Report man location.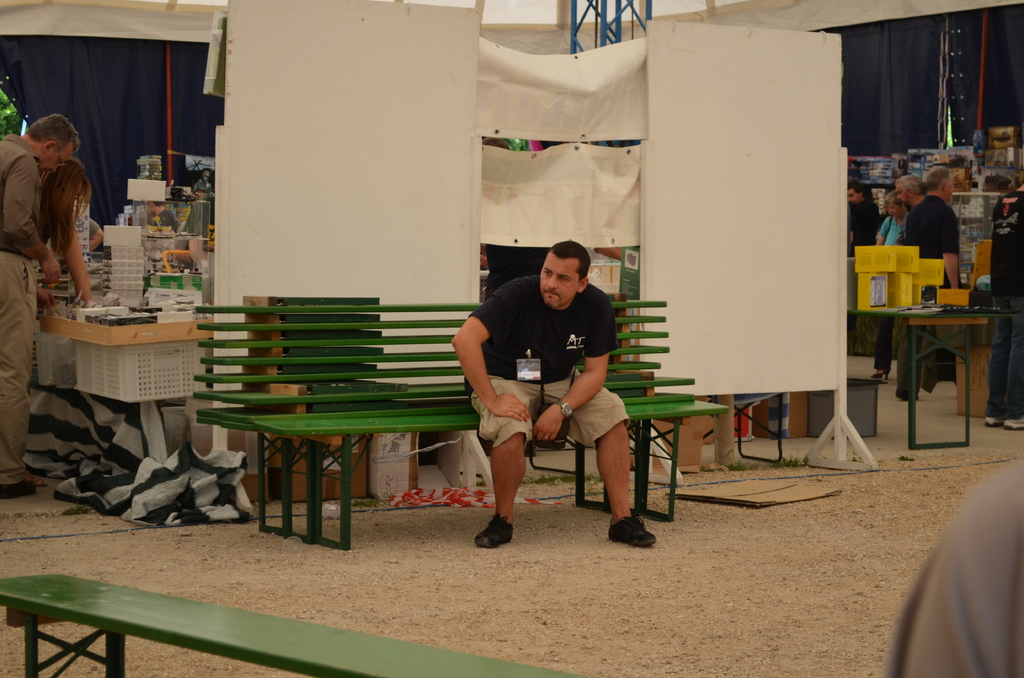
Report: bbox=(457, 241, 641, 544).
